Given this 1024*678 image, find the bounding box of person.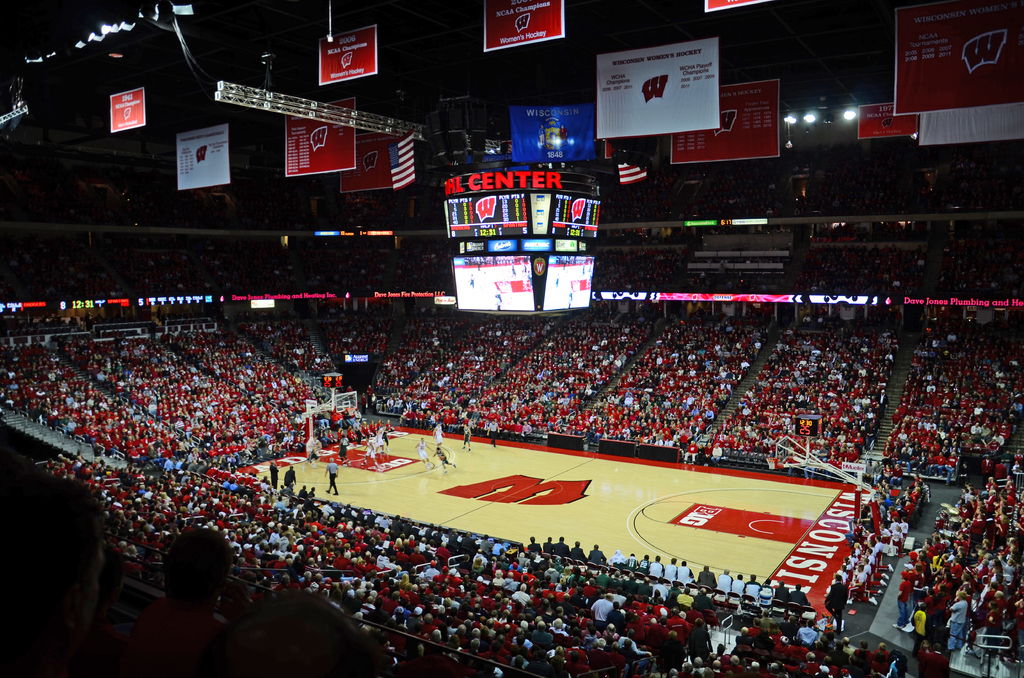
0, 484, 108, 677.
